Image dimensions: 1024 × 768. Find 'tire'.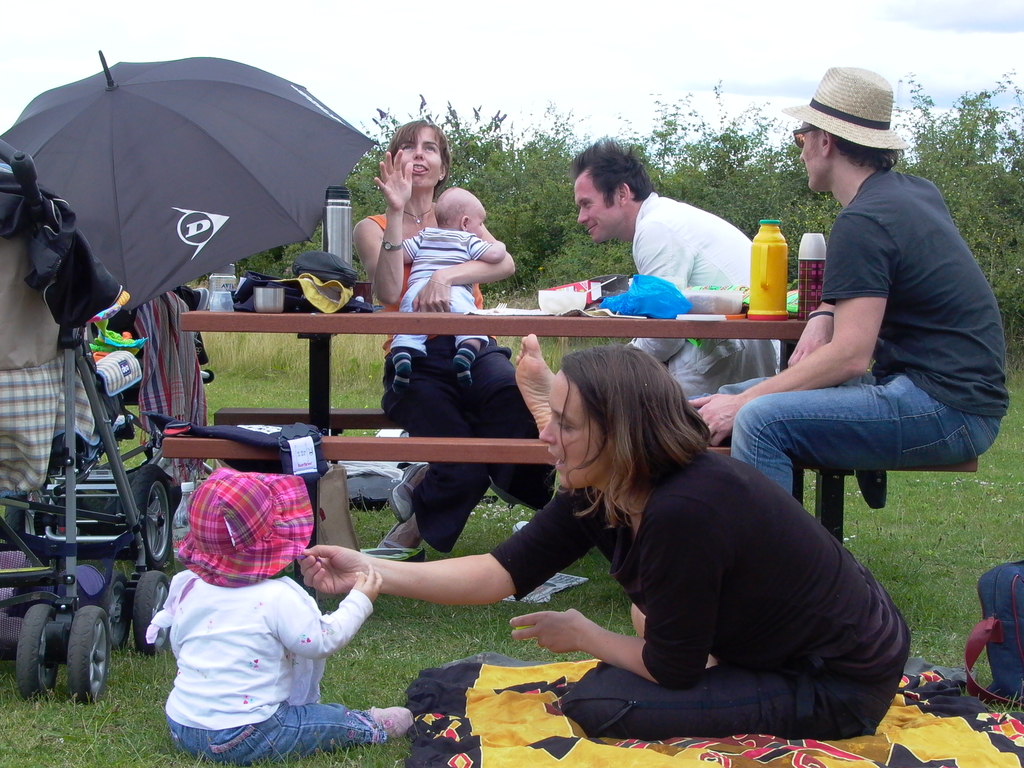
<box>15,598,60,695</box>.
